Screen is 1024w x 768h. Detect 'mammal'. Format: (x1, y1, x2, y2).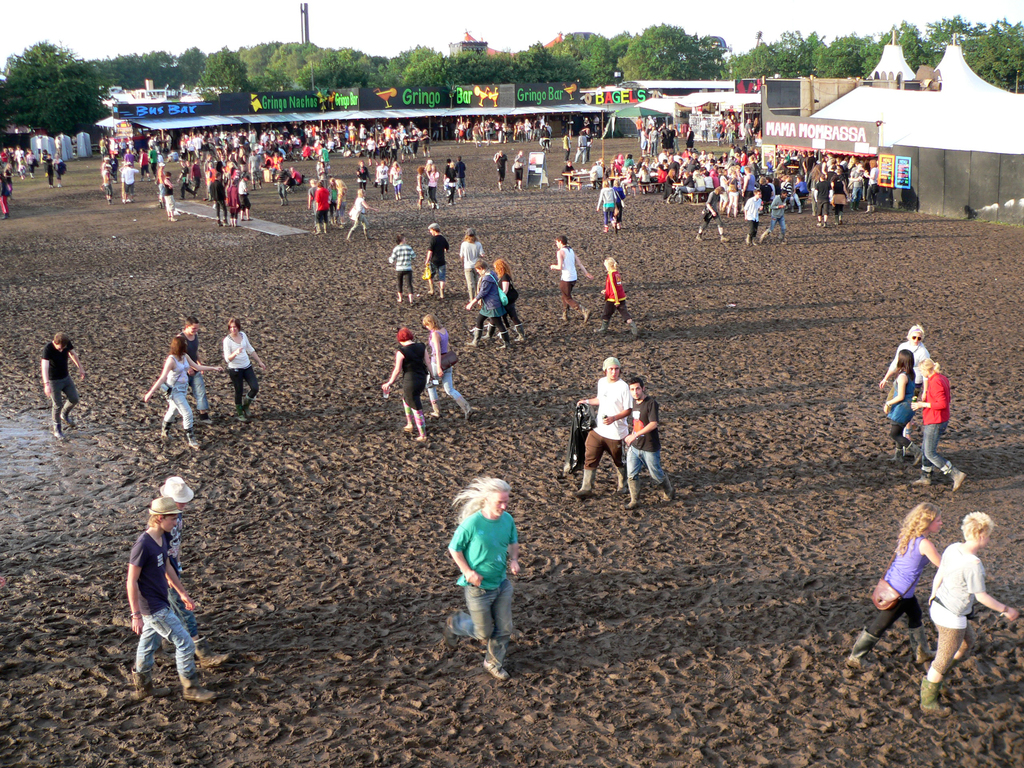
(379, 330, 432, 442).
